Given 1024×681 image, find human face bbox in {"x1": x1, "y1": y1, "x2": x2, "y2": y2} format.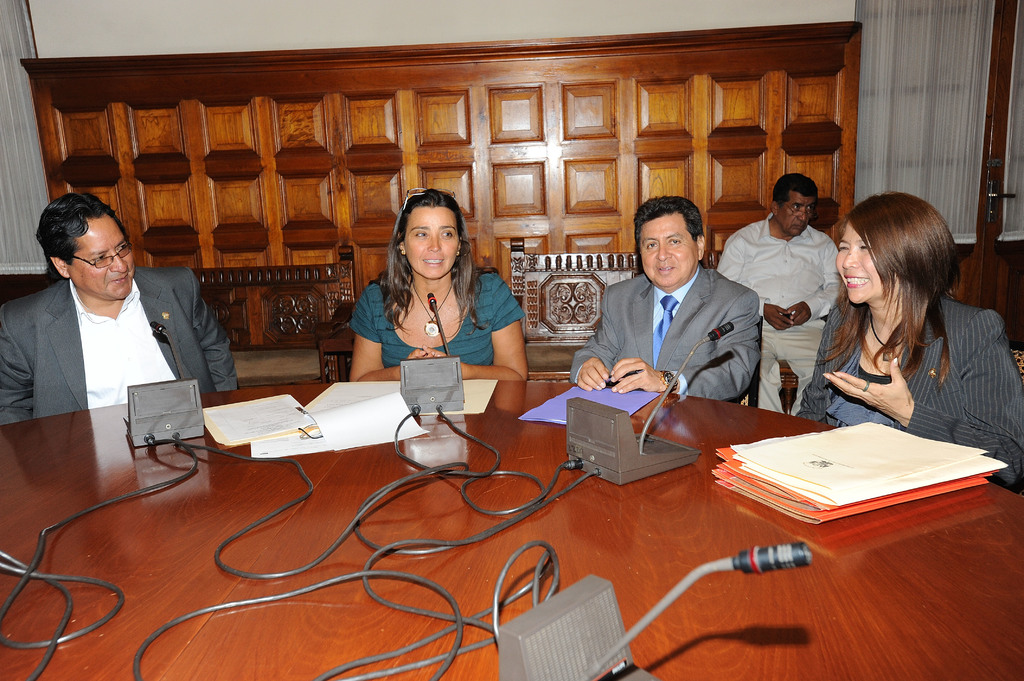
{"x1": 403, "y1": 206, "x2": 460, "y2": 281}.
